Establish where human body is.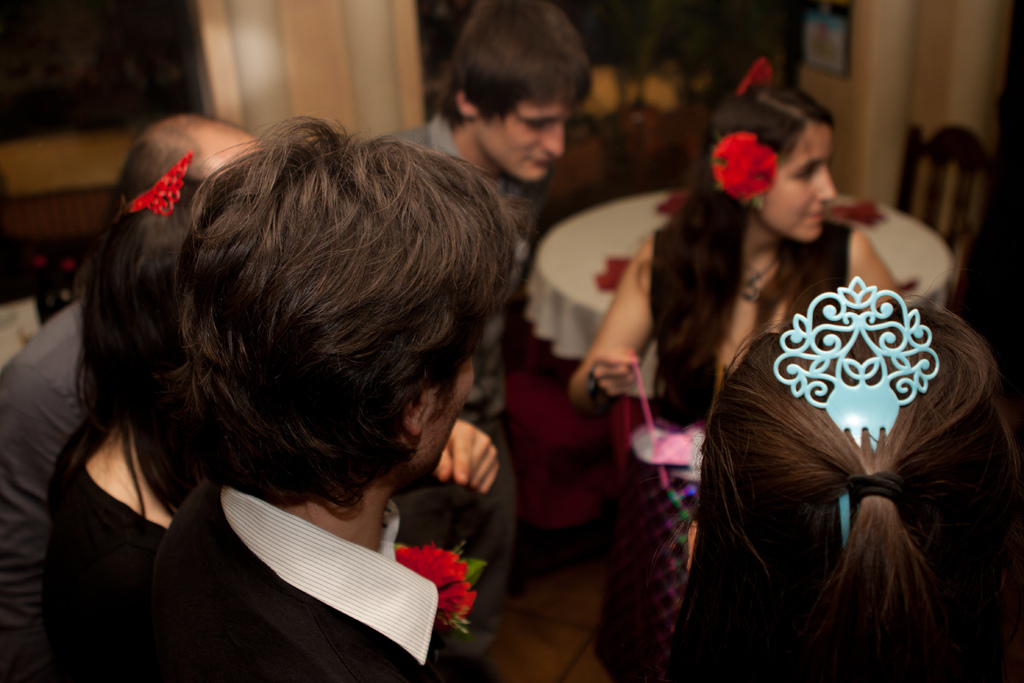
Established at (x1=568, y1=214, x2=905, y2=682).
